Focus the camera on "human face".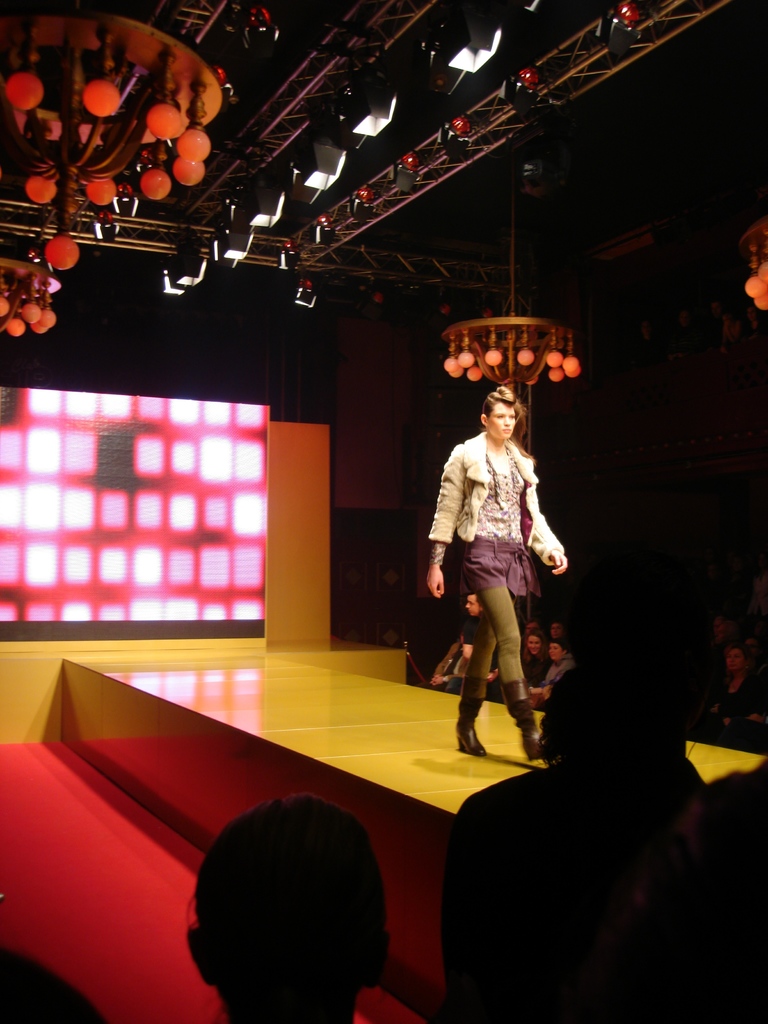
Focus region: <bbox>492, 399, 517, 443</bbox>.
